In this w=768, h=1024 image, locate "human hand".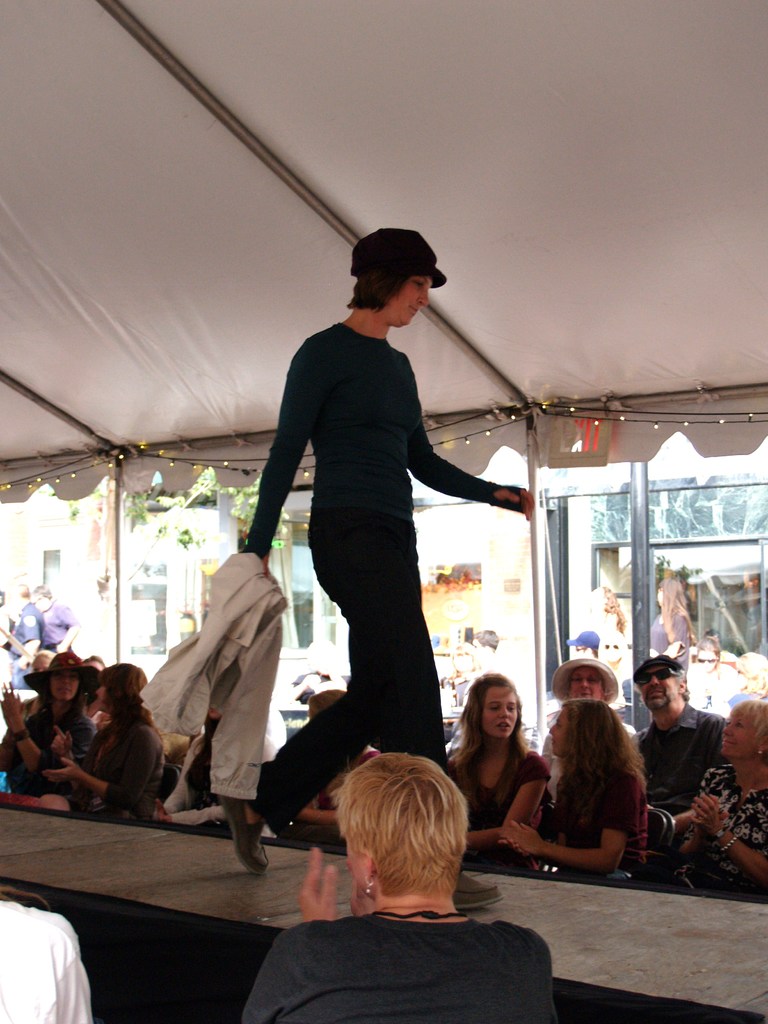
Bounding box: 0, 678, 26, 739.
